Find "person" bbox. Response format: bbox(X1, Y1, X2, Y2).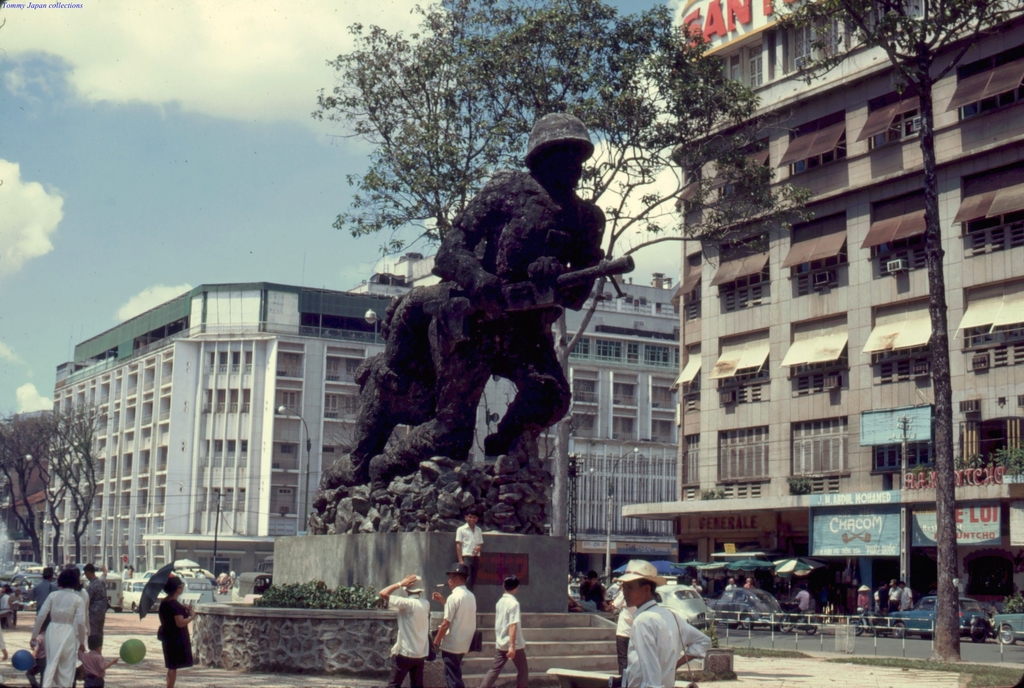
bbox(477, 574, 533, 687).
